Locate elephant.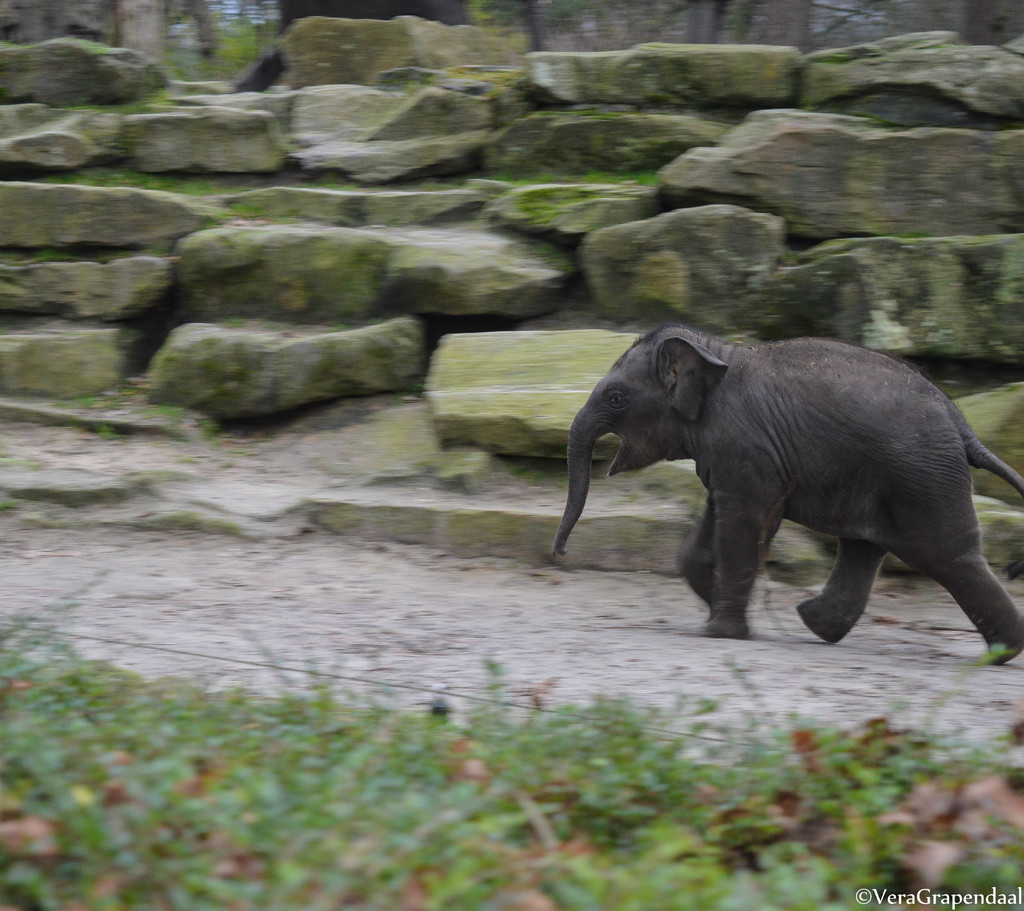
Bounding box: pyautogui.locateOnScreen(554, 323, 1023, 649).
